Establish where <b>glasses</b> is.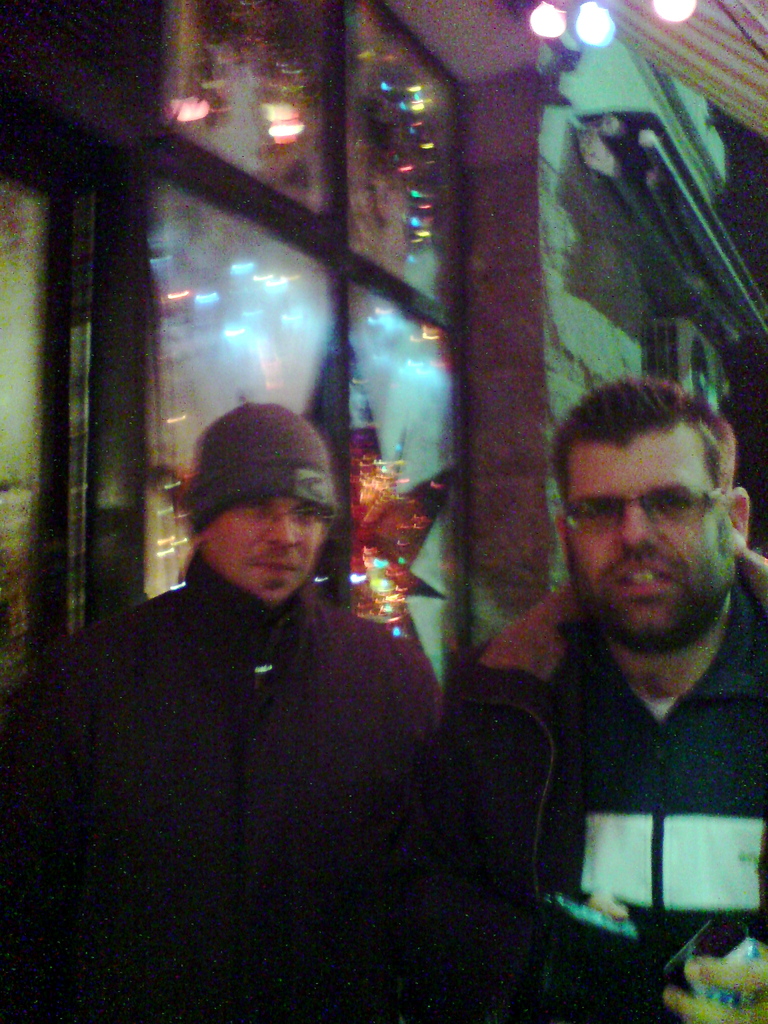
Established at x1=225 y1=502 x2=330 y2=526.
